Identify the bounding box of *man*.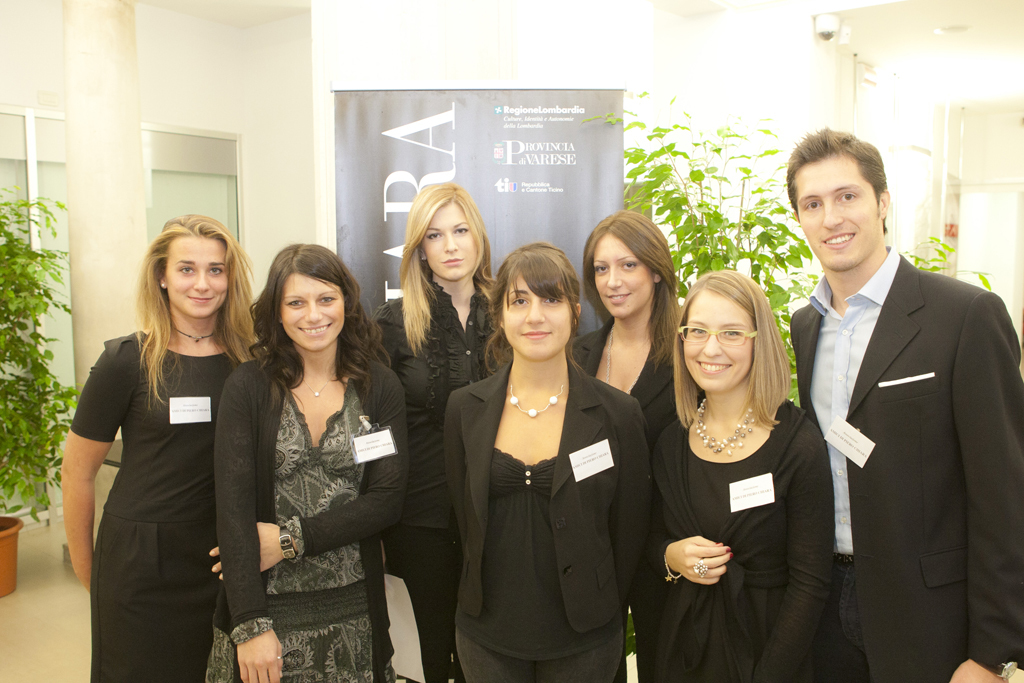
bbox=[781, 160, 1012, 668].
